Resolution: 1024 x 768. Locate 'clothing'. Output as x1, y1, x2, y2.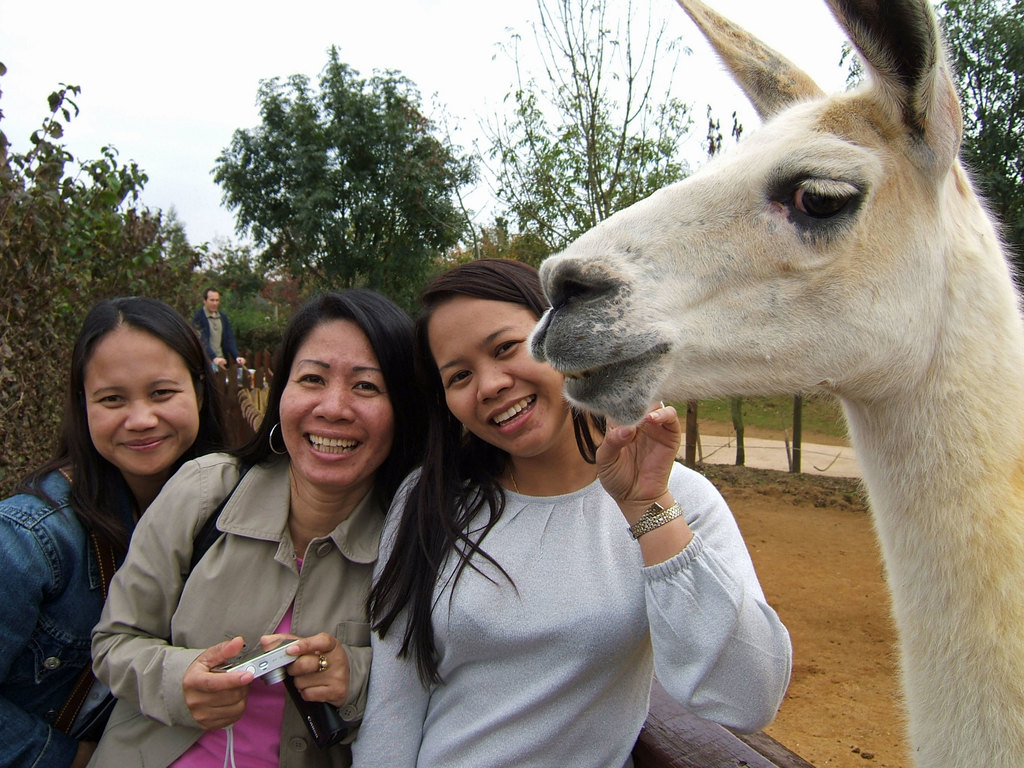
0, 441, 119, 767.
